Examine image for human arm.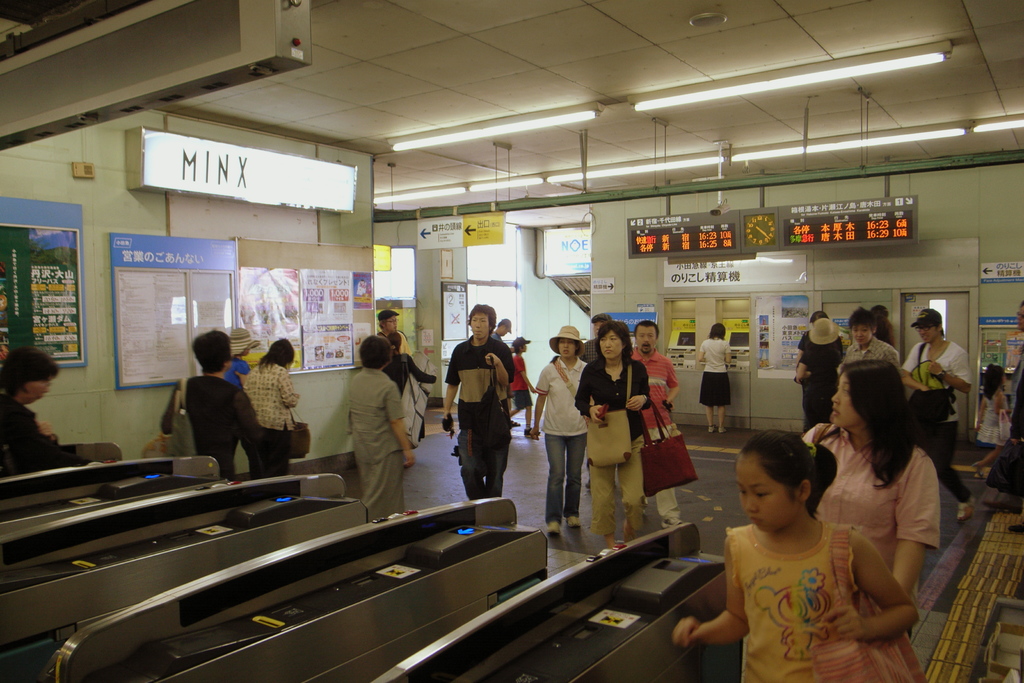
Examination result: <bbox>819, 527, 918, 643</bbox>.
